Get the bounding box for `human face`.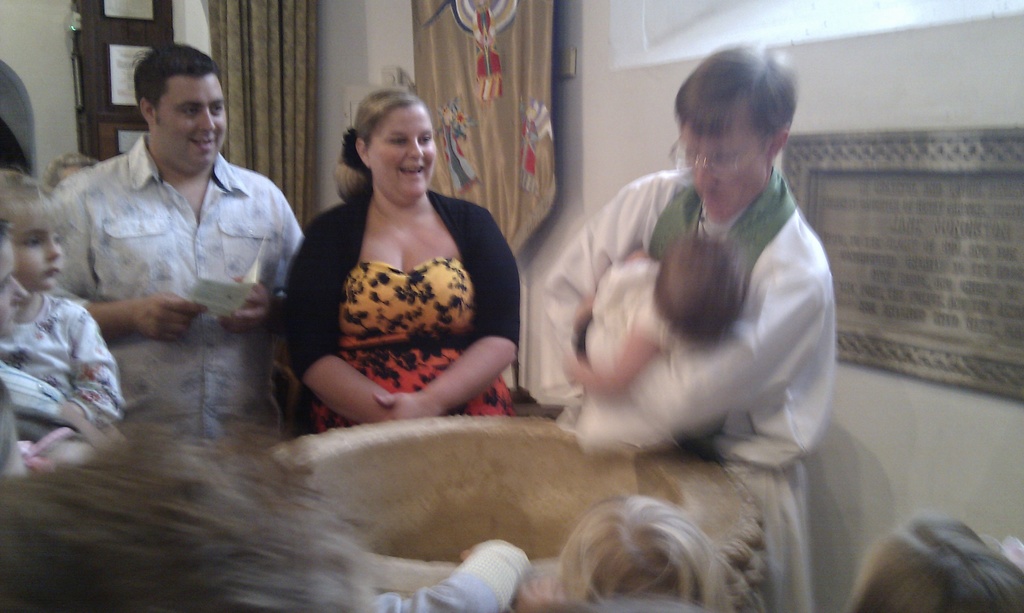
{"x1": 371, "y1": 103, "x2": 438, "y2": 198}.
